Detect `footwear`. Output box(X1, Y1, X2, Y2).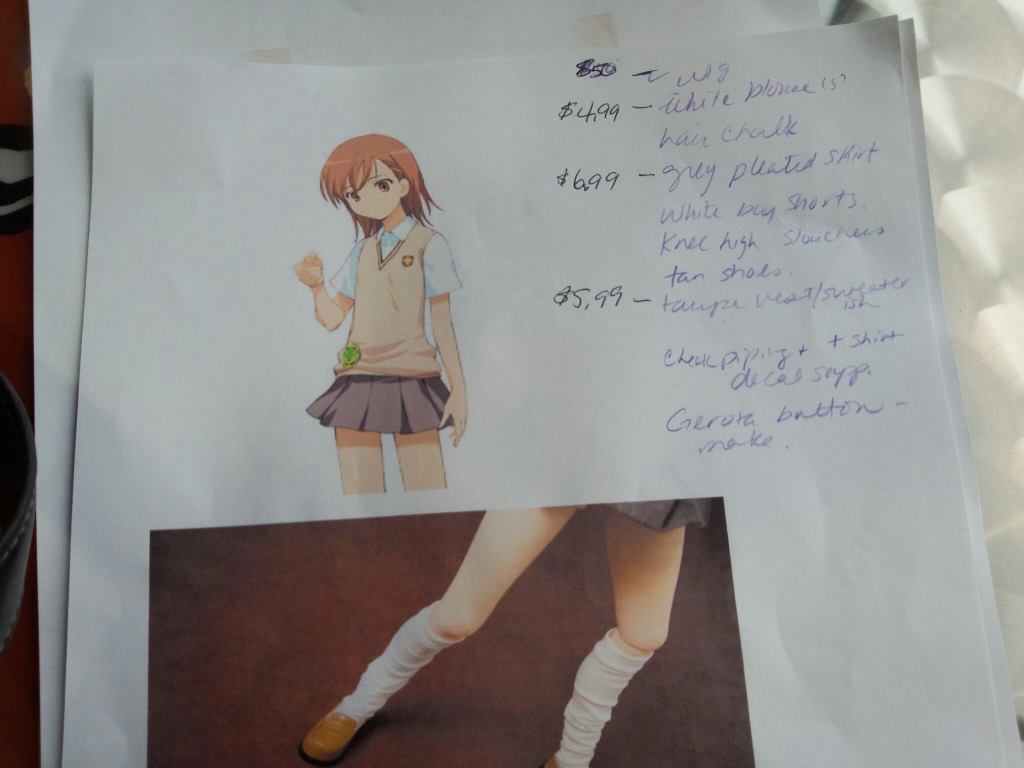
box(301, 708, 359, 761).
